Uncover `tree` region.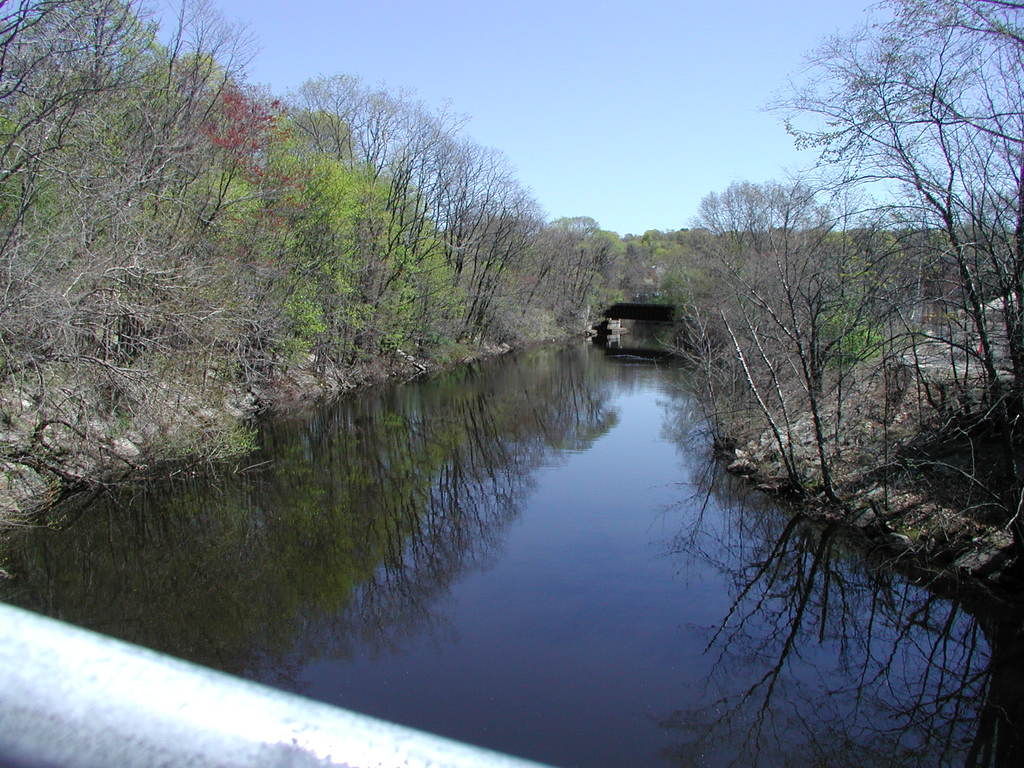
Uncovered: [x1=459, y1=138, x2=536, y2=345].
